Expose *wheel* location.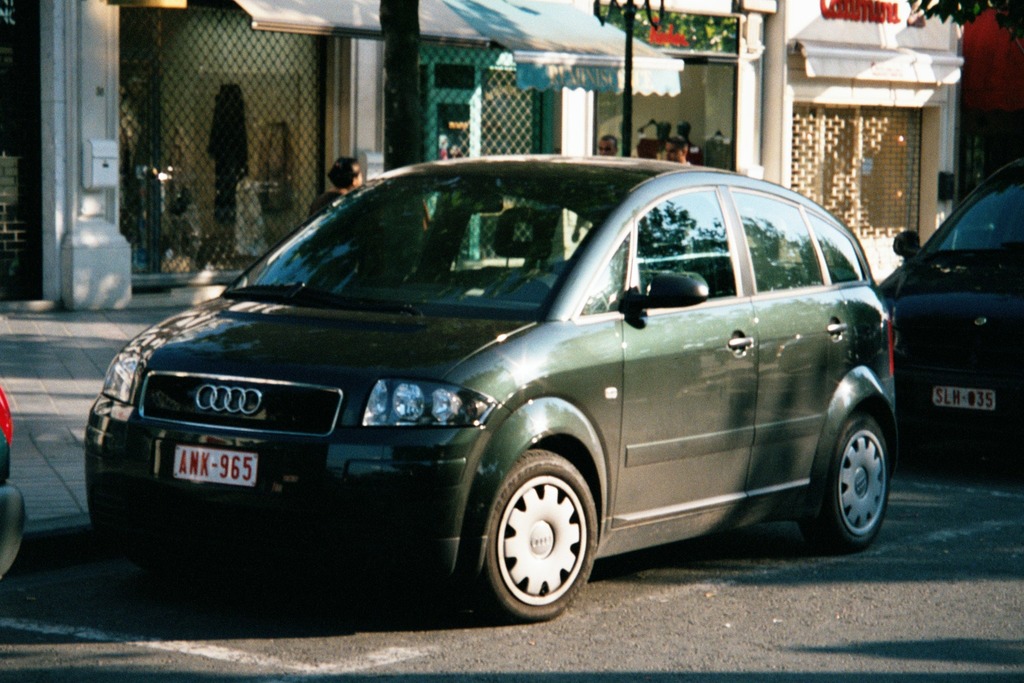
Exposed at 798, 414, 889, 553.
